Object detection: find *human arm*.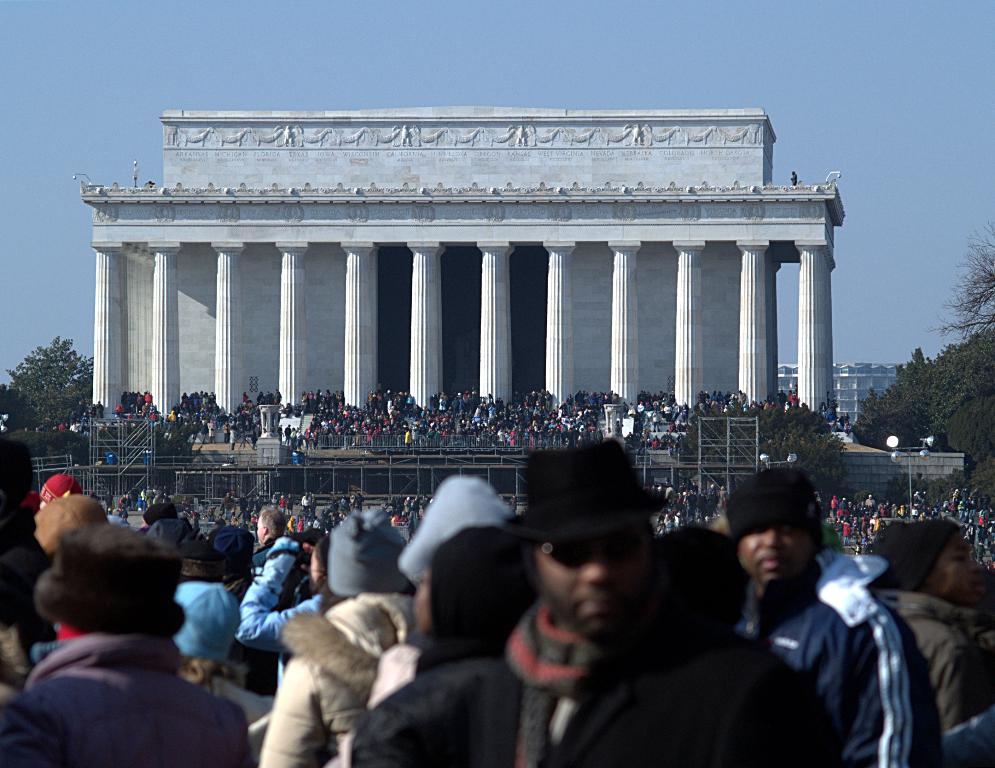
249, 648, 329, 767.
